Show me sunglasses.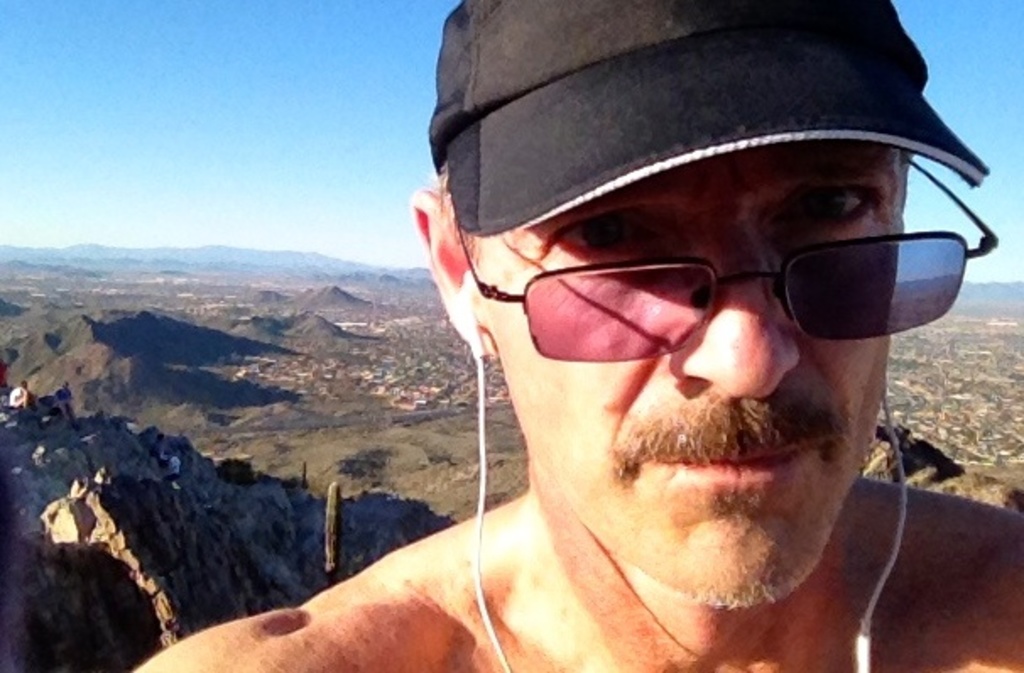
sunglasses is here: 458/161/997/364.
